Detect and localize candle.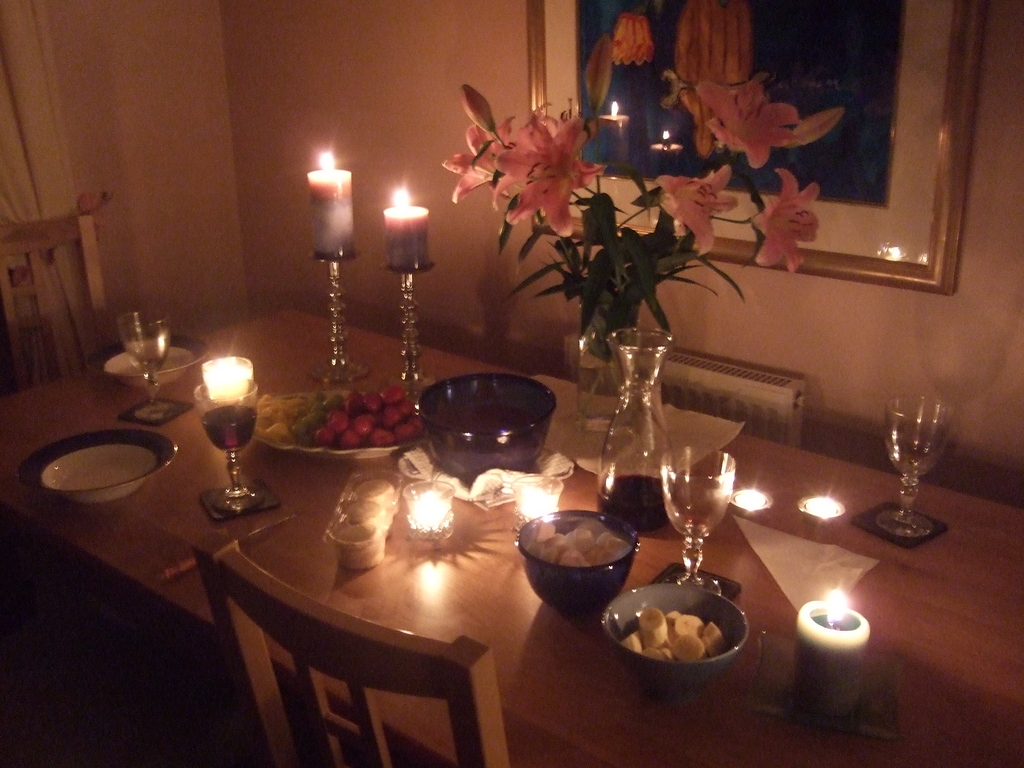
Localized at [410,491,447,528].
